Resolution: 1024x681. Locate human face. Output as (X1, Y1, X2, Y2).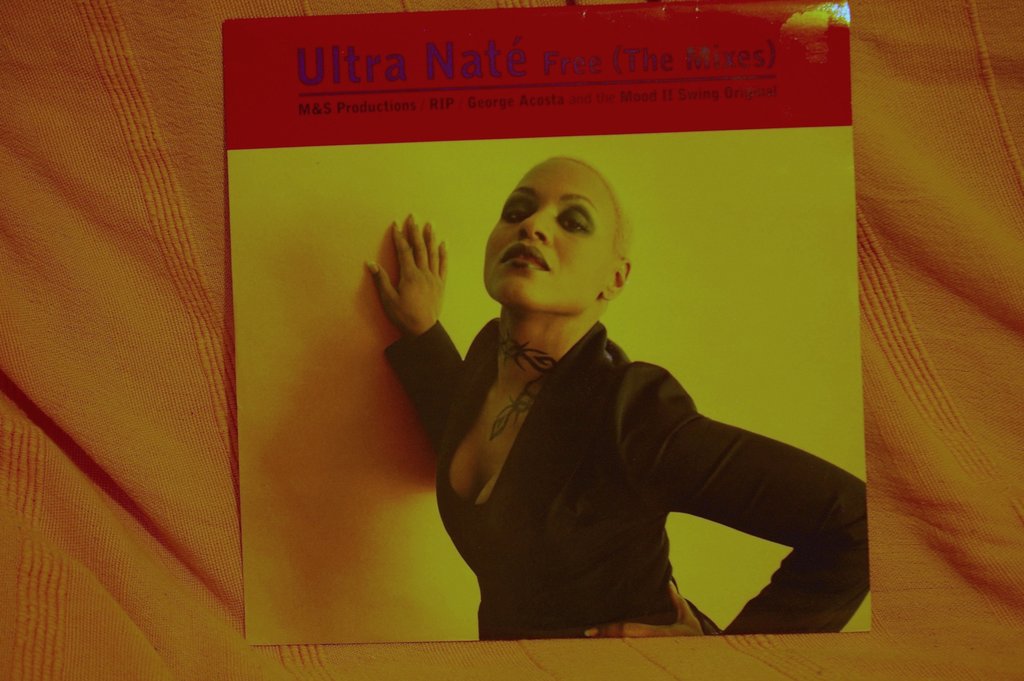
(483, 159, 610, 314).
